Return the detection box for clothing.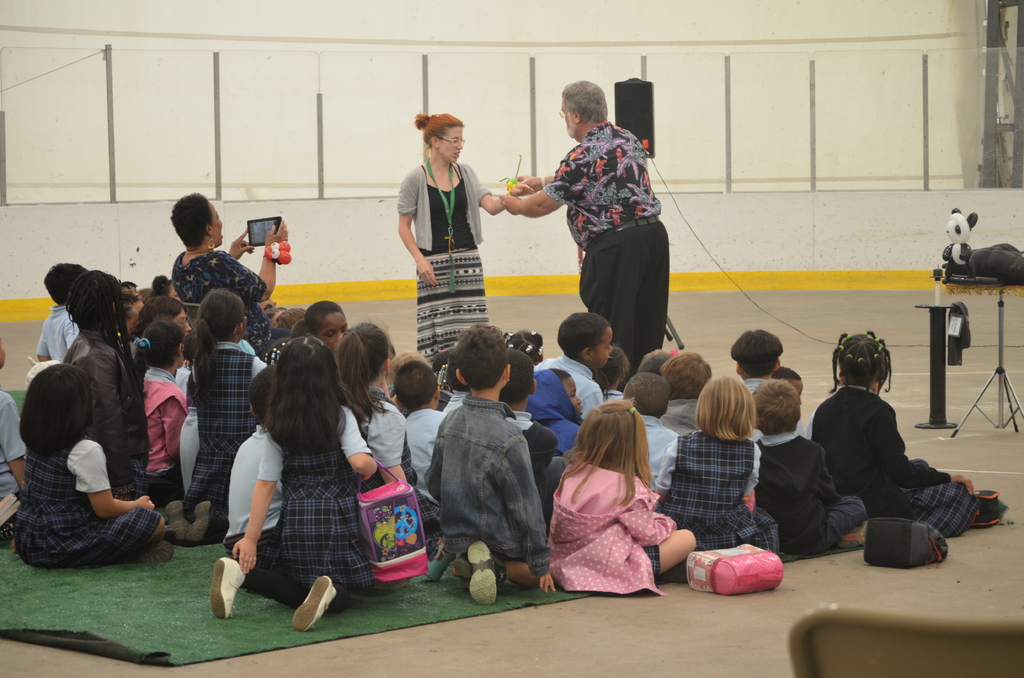
[247,396,374,606].
